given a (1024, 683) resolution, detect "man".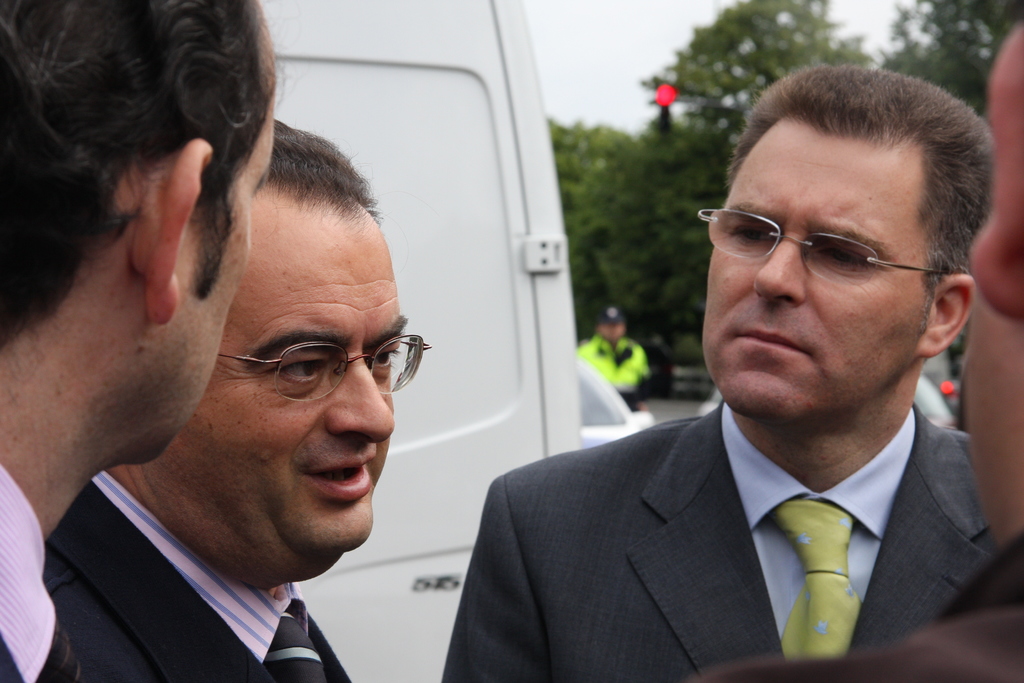
locate(0, 0, 285, 682).
